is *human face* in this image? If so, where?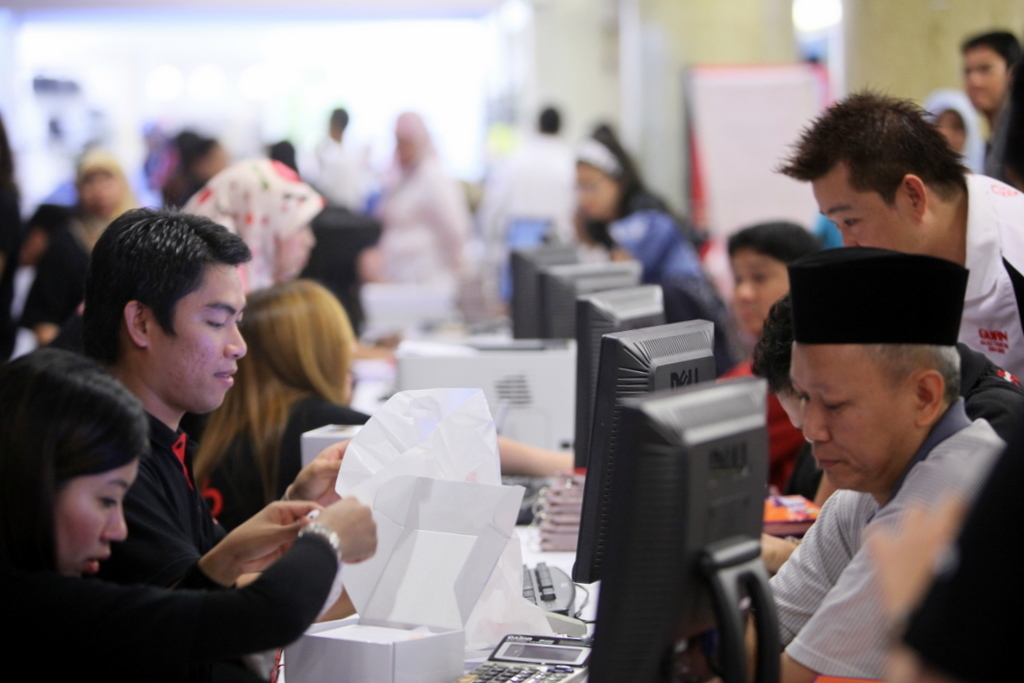
Yes, at 775 393 803 429.
